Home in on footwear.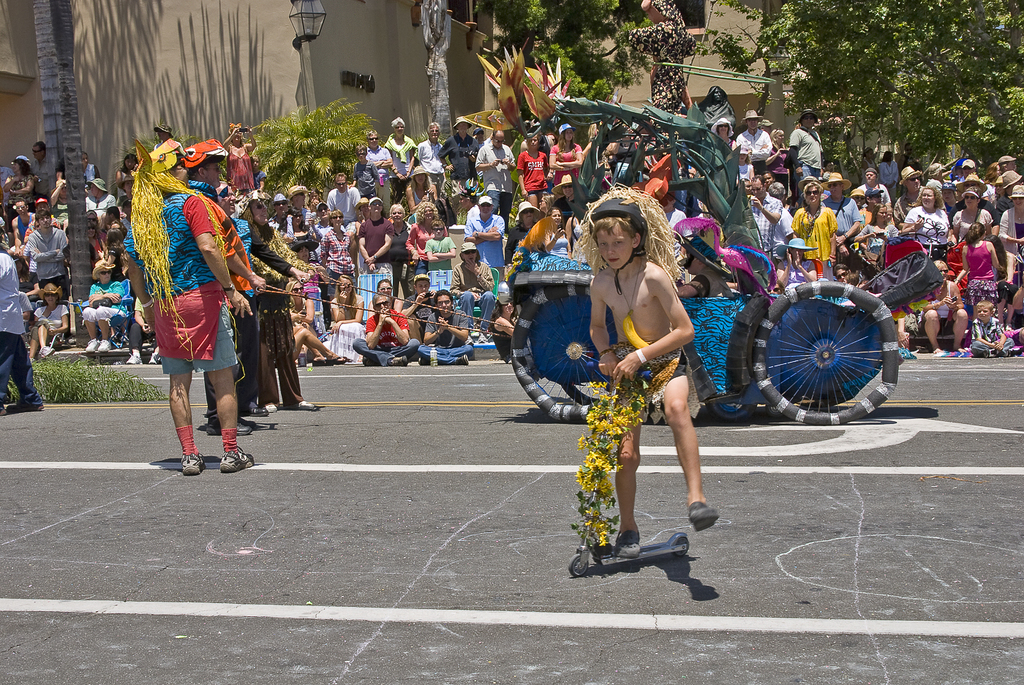
Homed in at (391, 355, 407, 366).
